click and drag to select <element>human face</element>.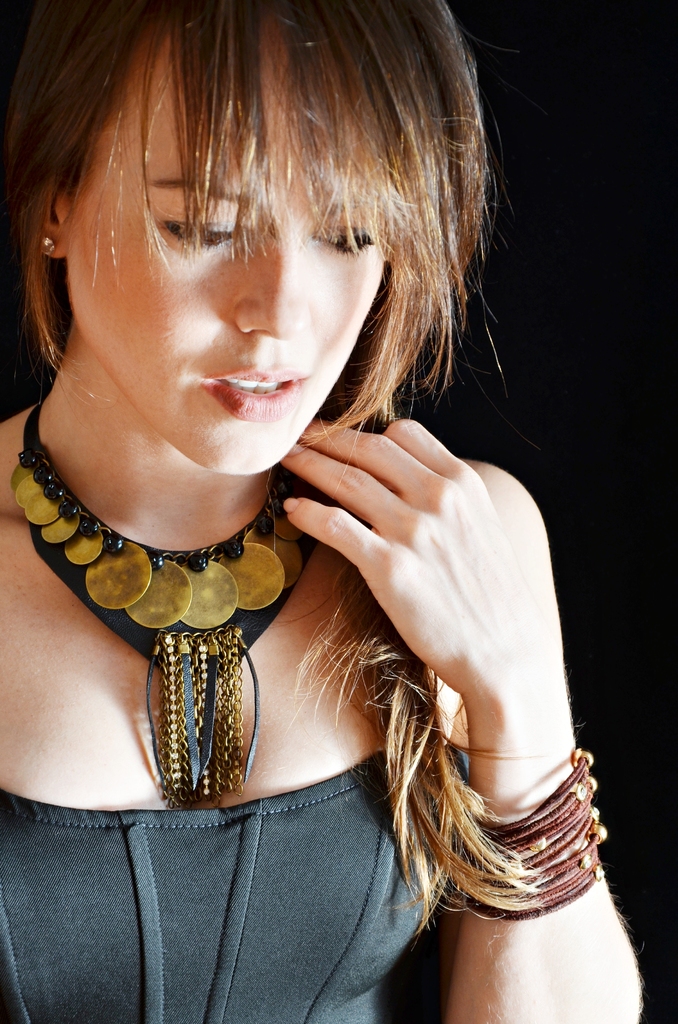
Selection: bbox=(59, 0, 409, 479).
